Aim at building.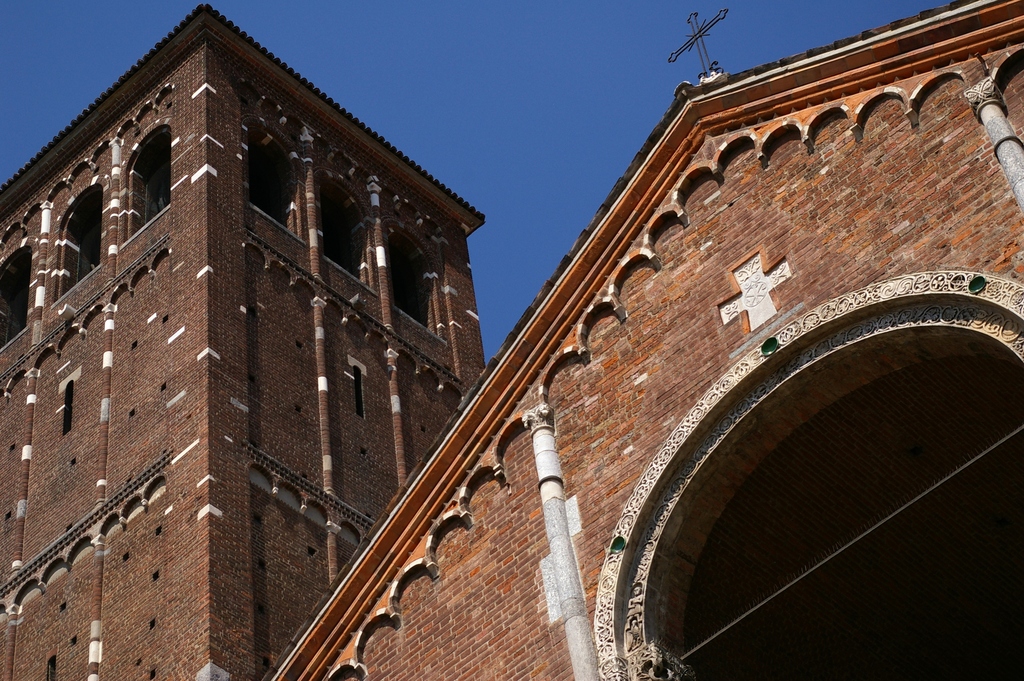
Aimed at [0,3,486,680].
